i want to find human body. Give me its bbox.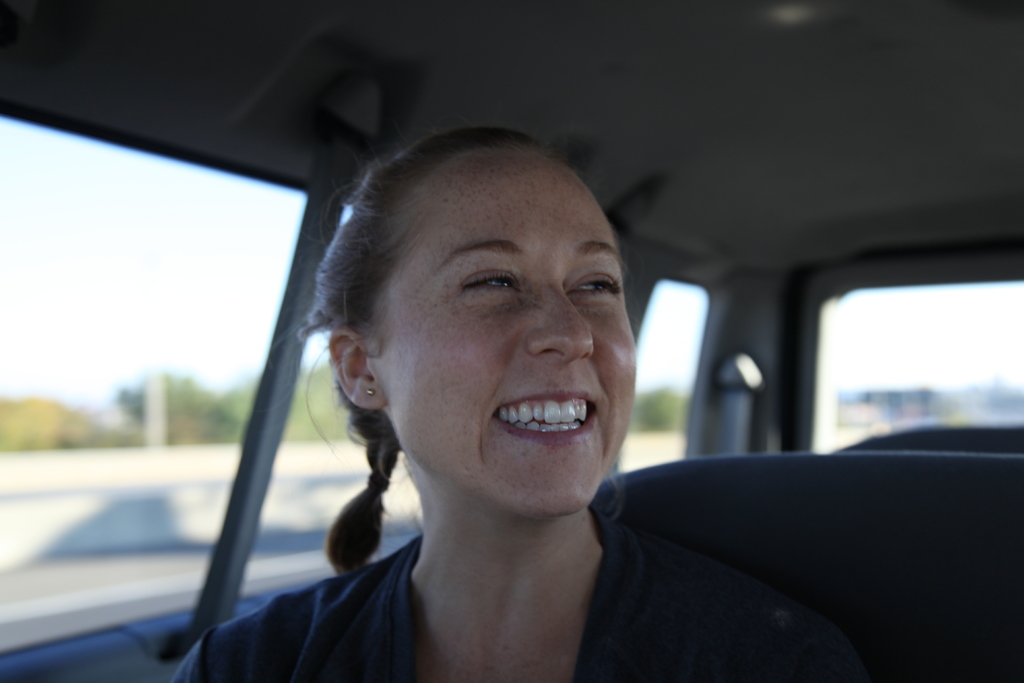
191,140,849,682.
